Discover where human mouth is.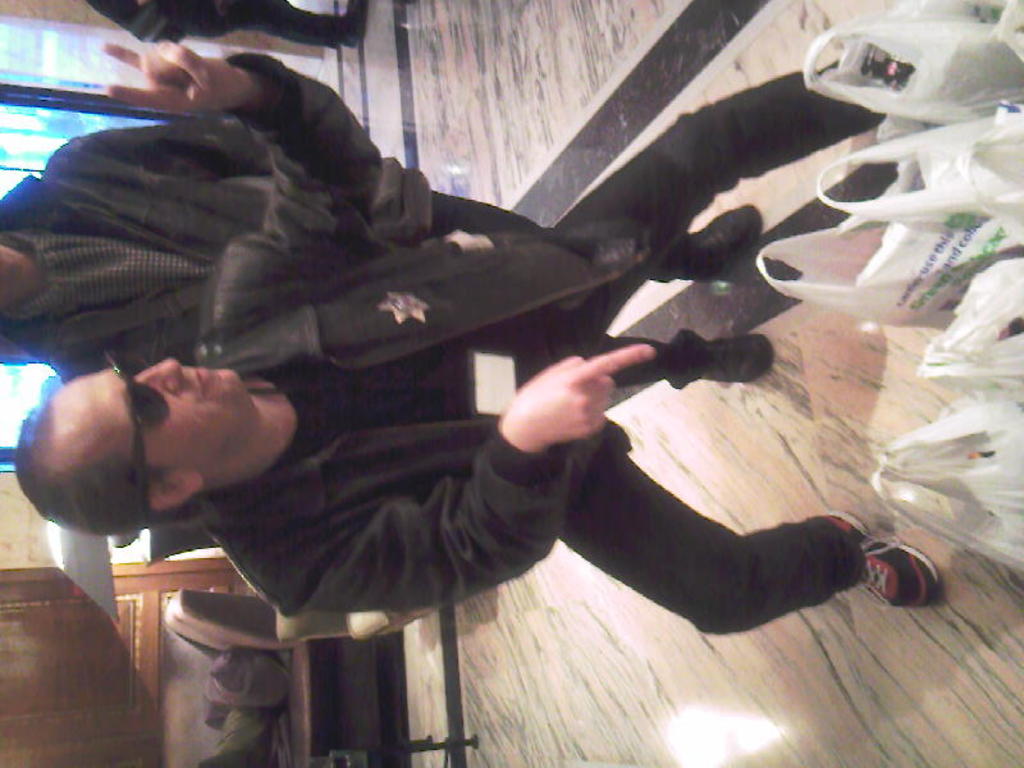
Discovered at box=[189, 367, 214, 397].
